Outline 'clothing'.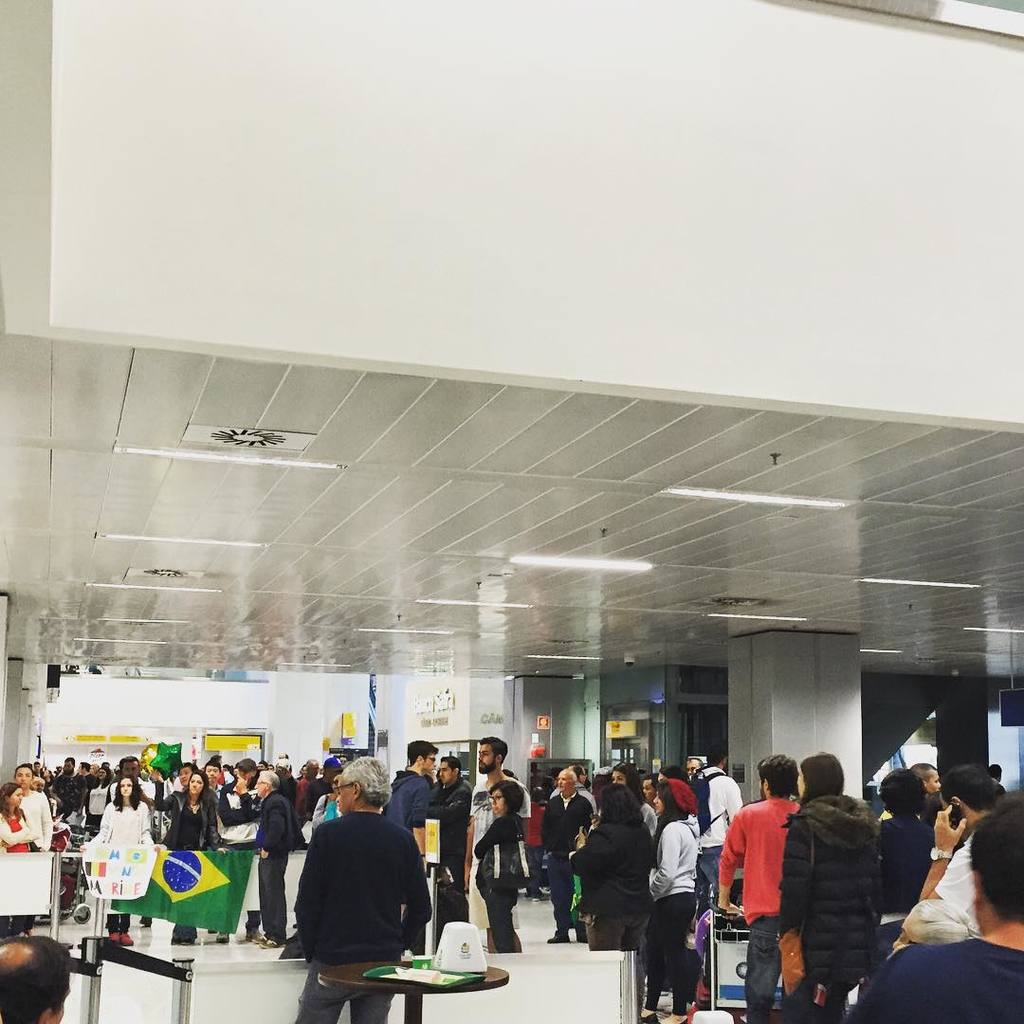
Outline: x1=659, y1=820, x2=702, y2=892.
